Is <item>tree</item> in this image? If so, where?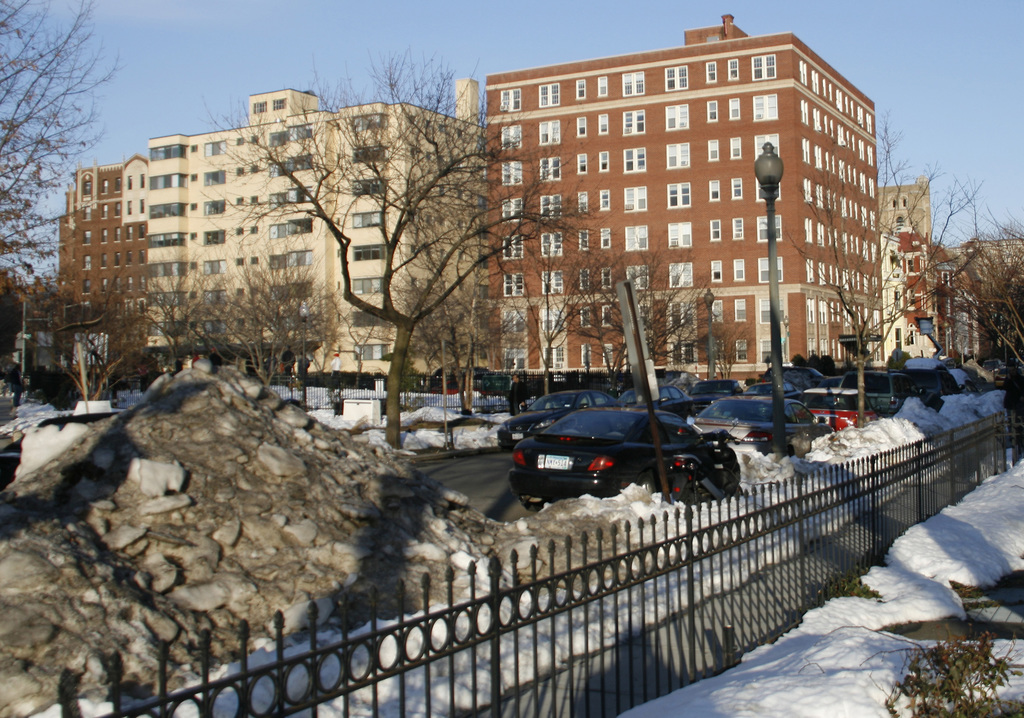
Yes, at 0,0,123,288.
